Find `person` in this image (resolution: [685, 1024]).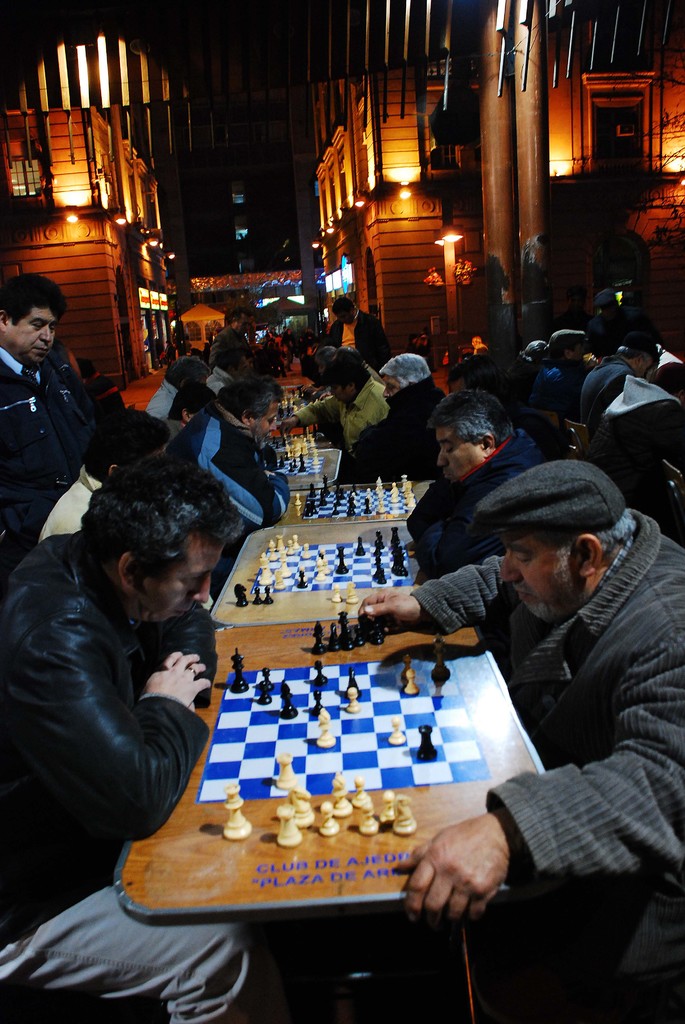
pyautogui.locateOnScreen(24, 433, 251, 909).
